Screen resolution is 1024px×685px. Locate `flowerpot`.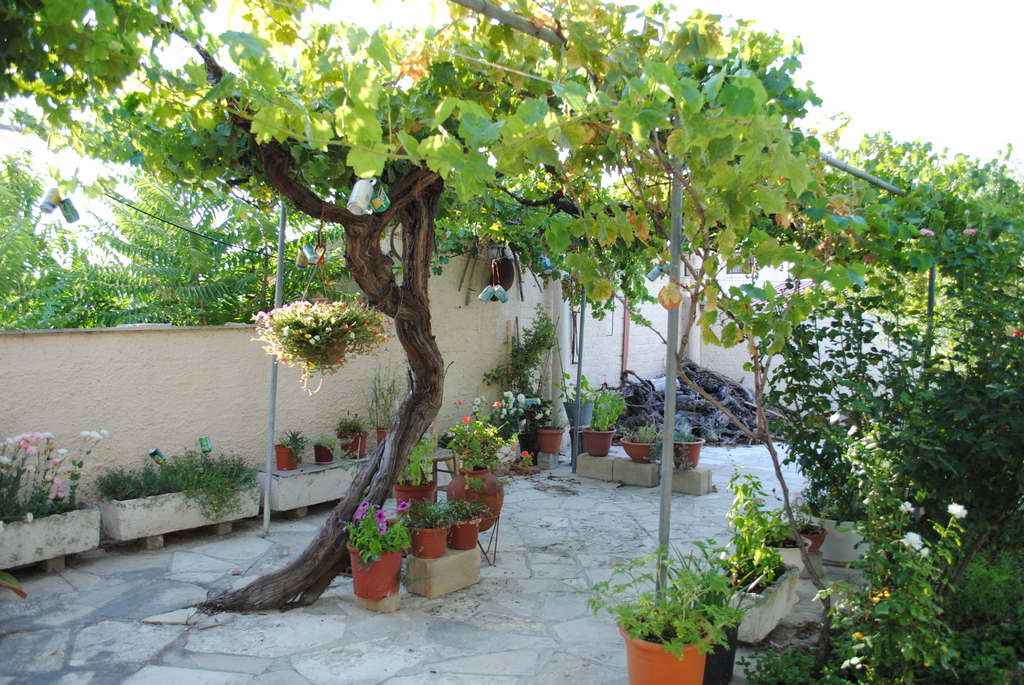
413, 524, 446, 560.
